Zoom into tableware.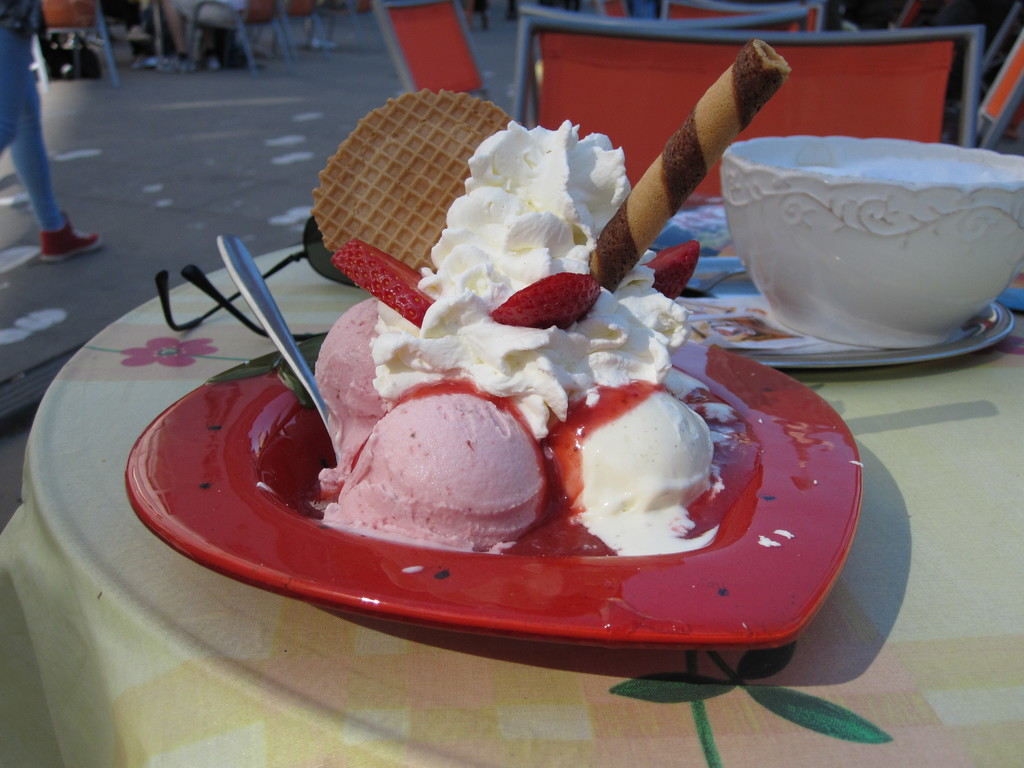
Zoom target: box(735, 132, 1023, 361).
